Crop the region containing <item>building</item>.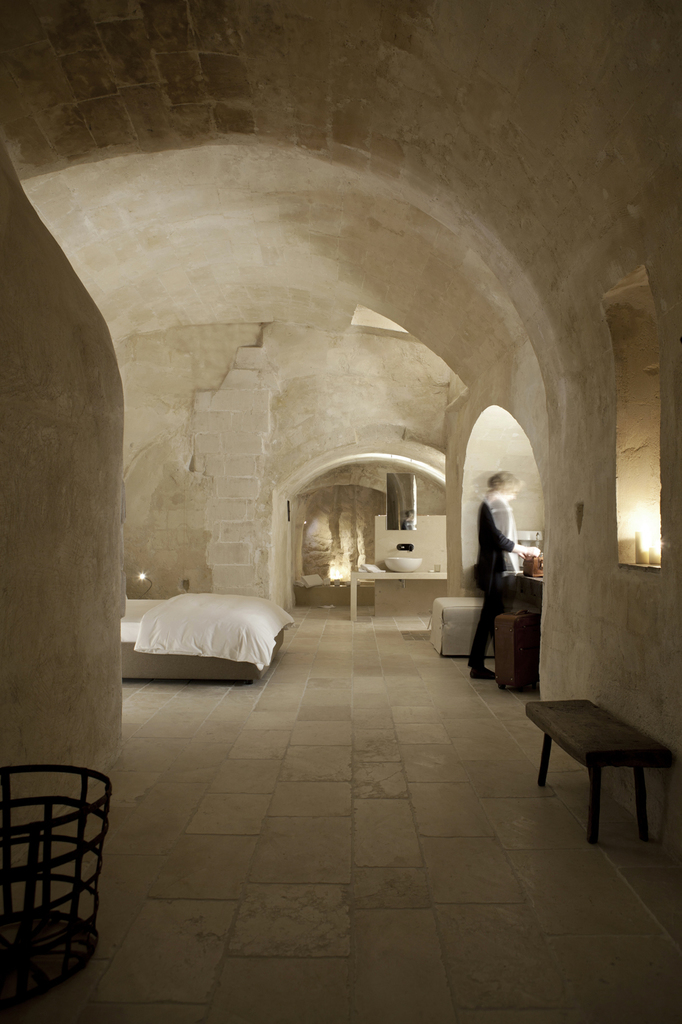
Crop region: <box>0,1,681,1023</box>.
